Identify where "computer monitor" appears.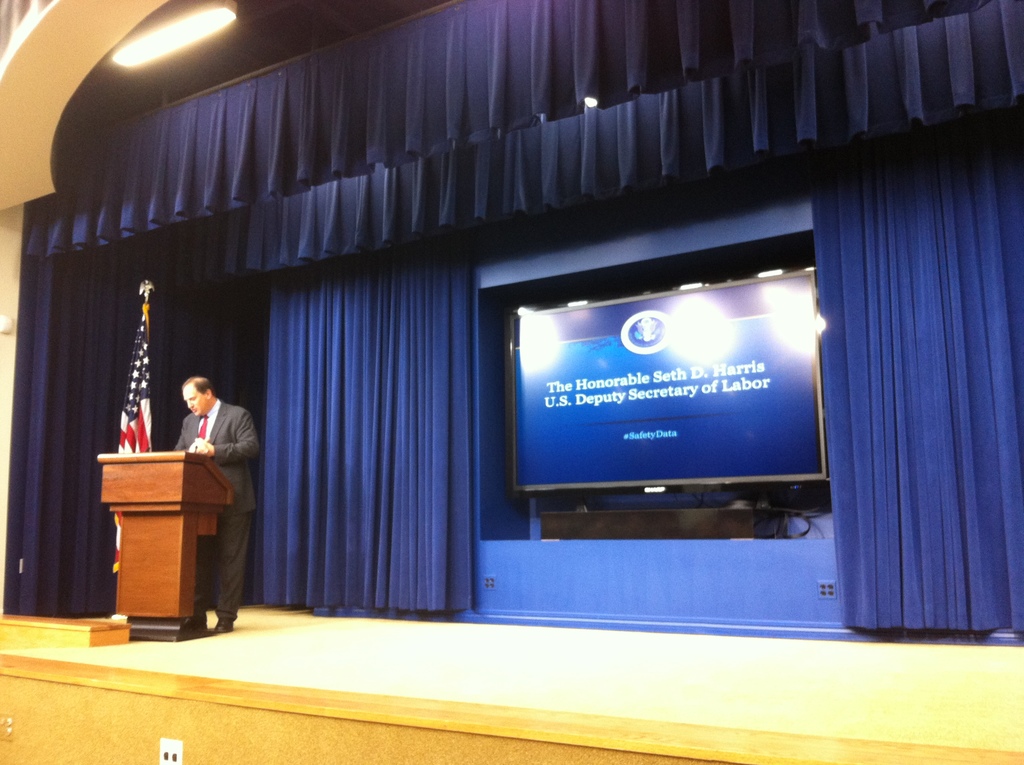
Appears at pyautogui.locateOnScreen(541, 260, 822, 518).
